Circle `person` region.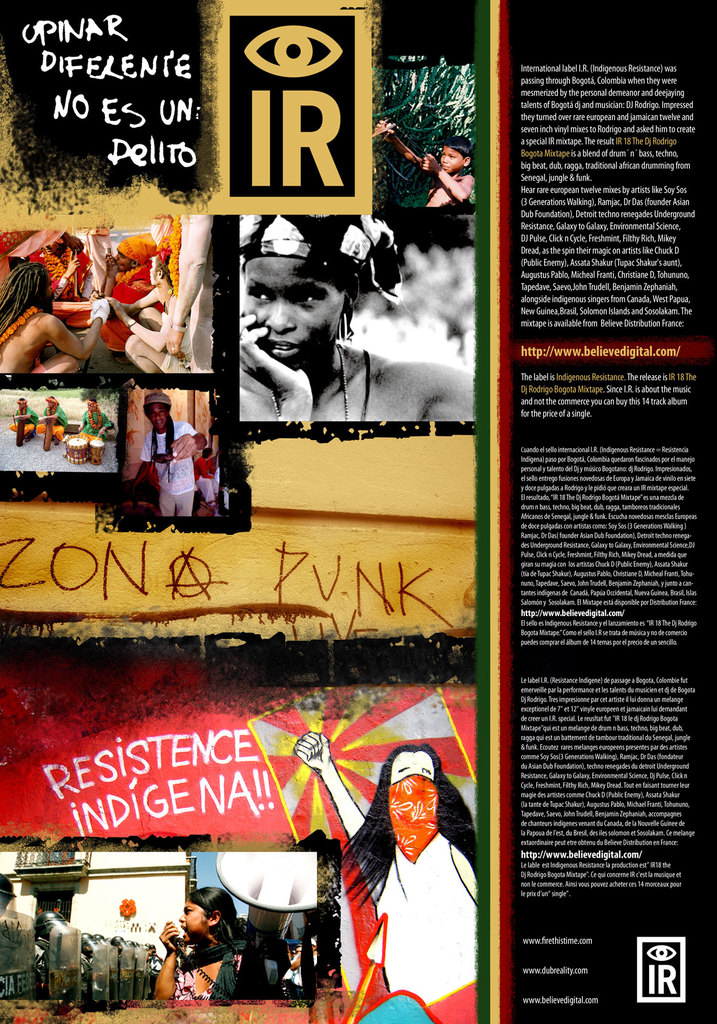
Region: {"x1": 86, "y1": 396, "x2": 113, "y2": 442}.
